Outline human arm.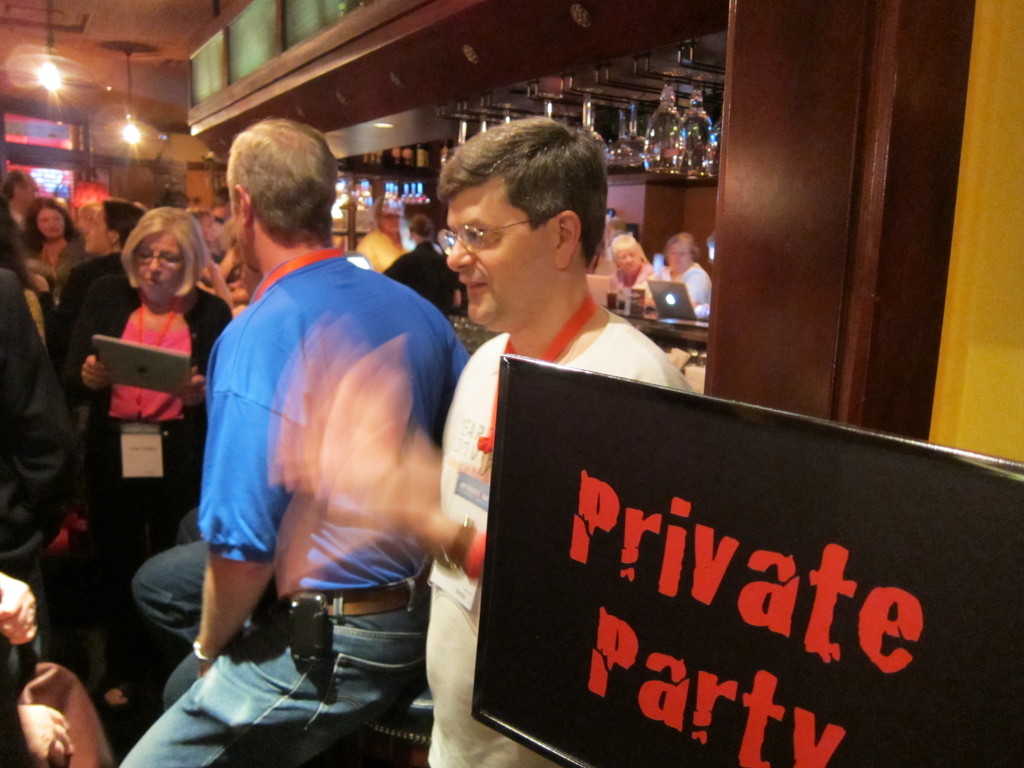
Outline: crop(60, 299, 111, 399).
